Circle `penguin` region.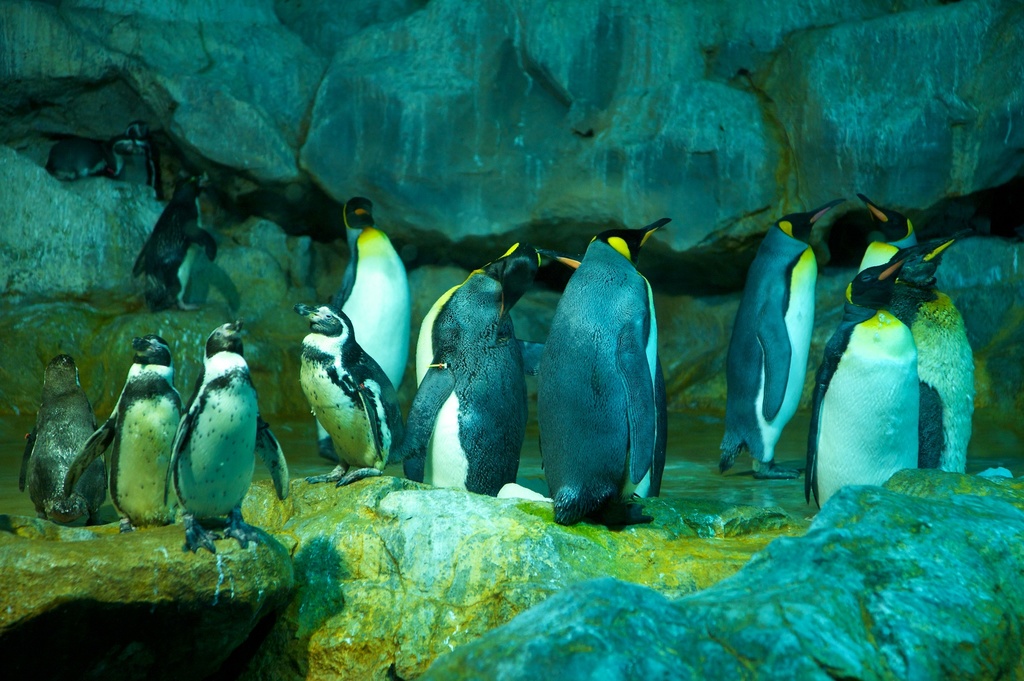
Region: select_region(292, 293, 407, 496).
